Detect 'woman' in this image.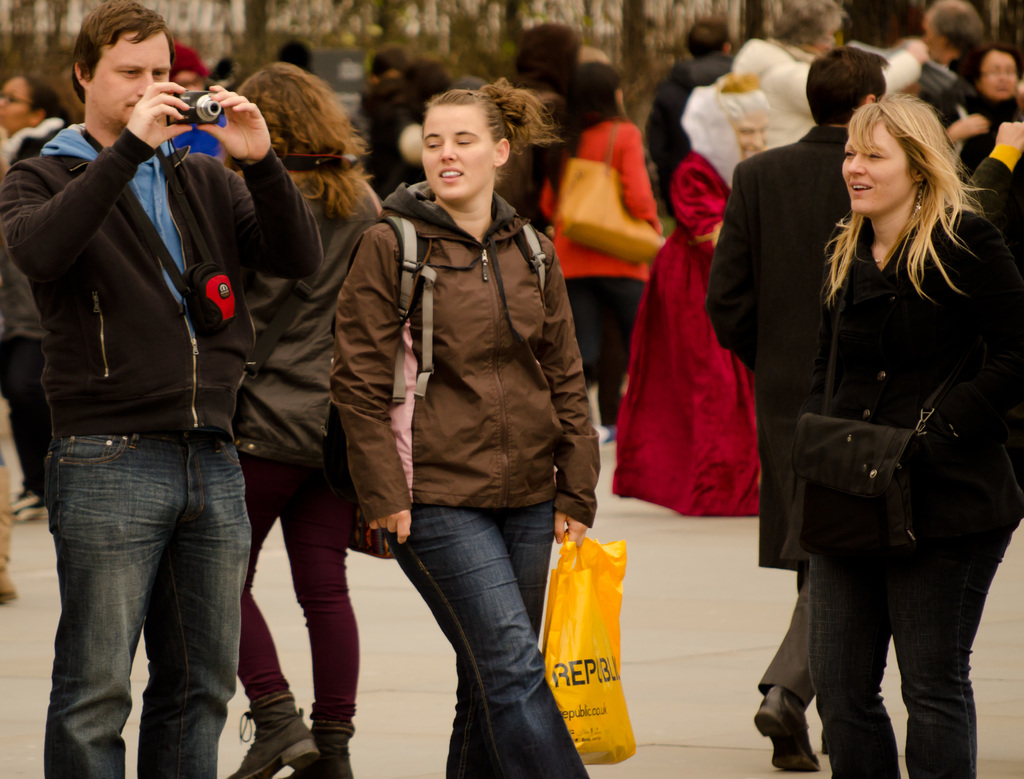
Detection: crop(534, 60, 662, 433).
